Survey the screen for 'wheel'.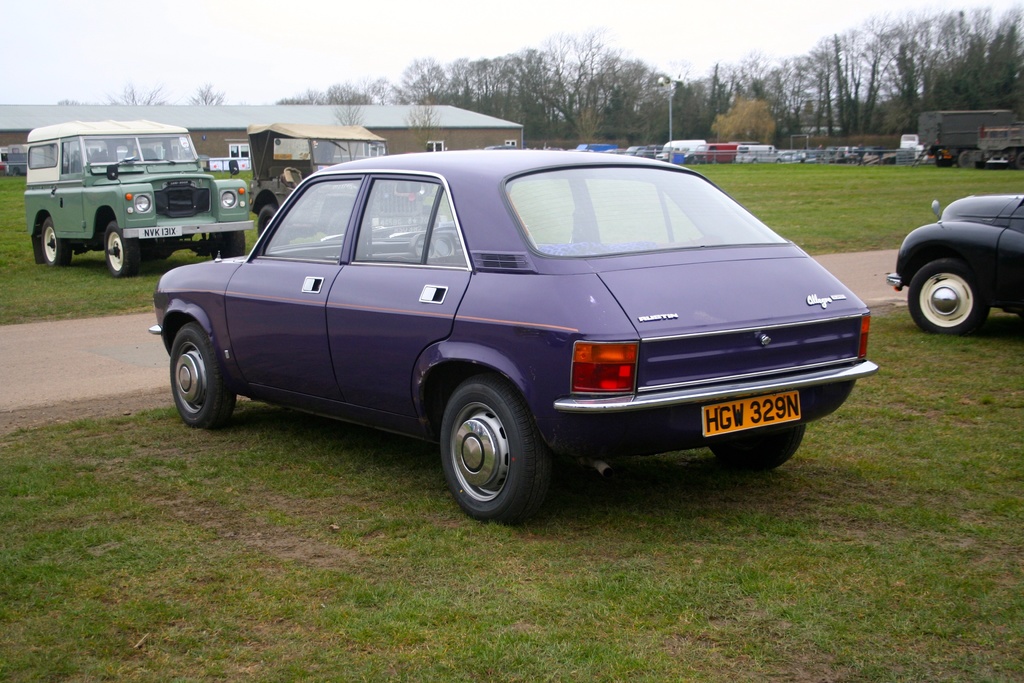
Survey found: left=209, top=233, right=244, bottom=259.
